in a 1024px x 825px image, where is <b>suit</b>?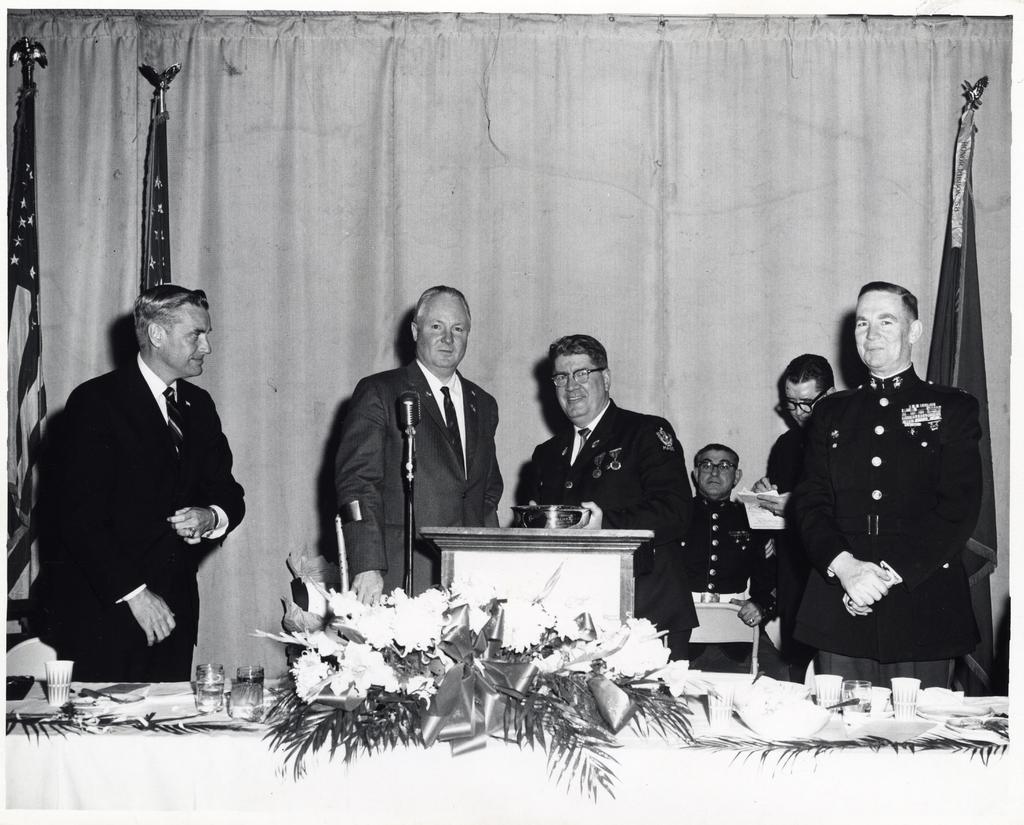
x1=521 y1=397 x2=694 y2=676.
